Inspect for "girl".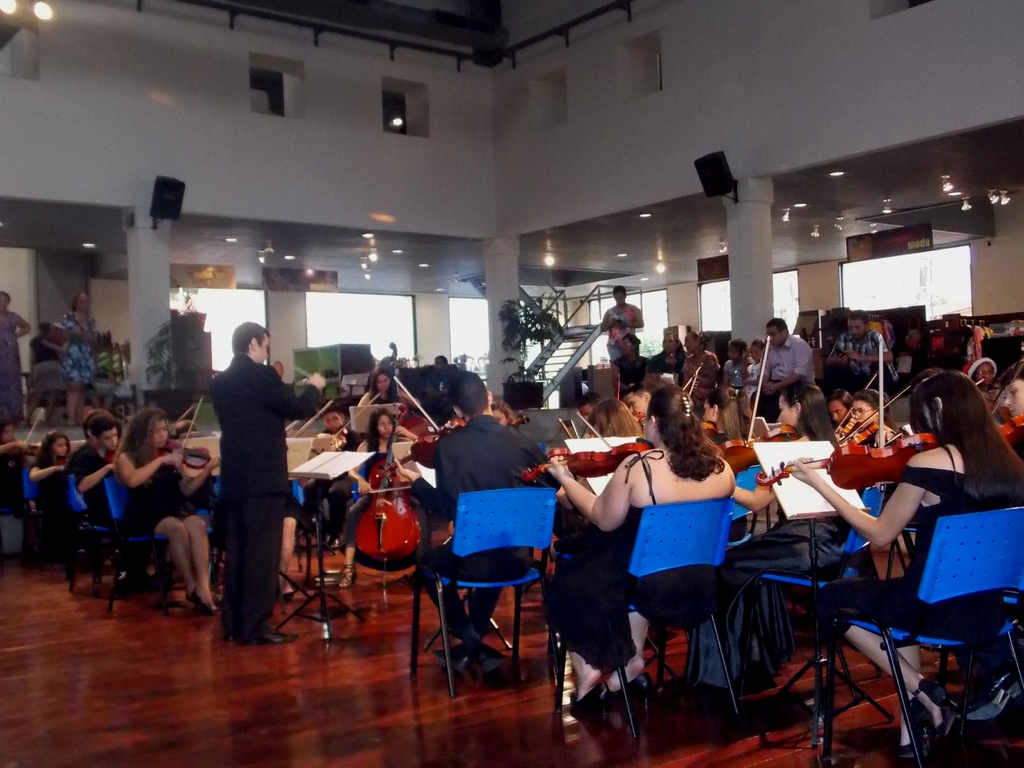
Inspection: 702, 382, 758, 446.
